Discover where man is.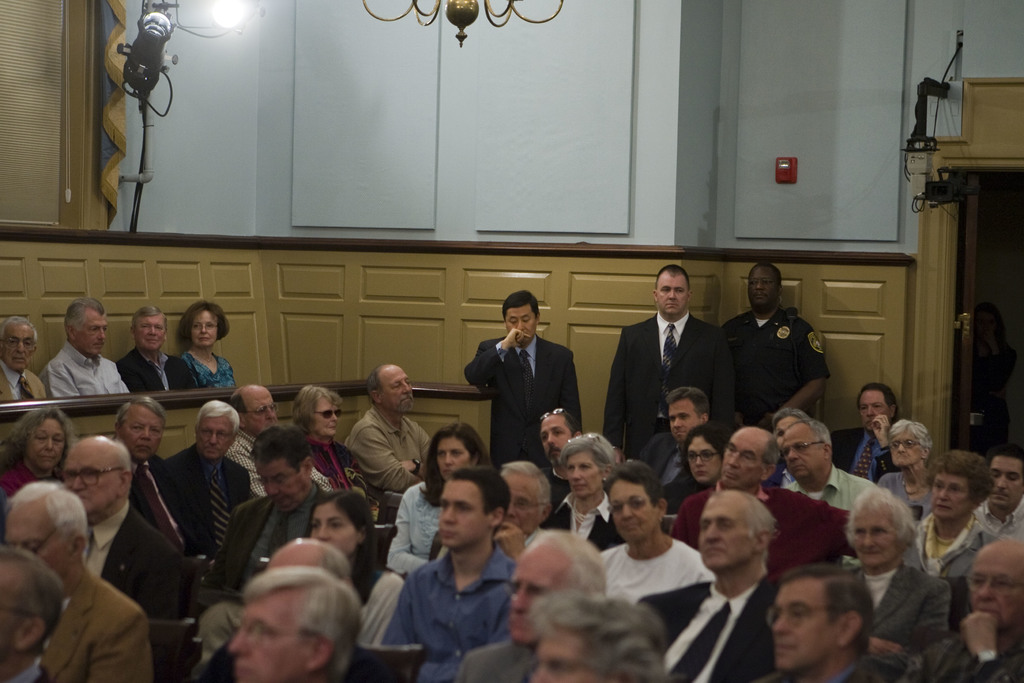
Discovered at 230:565:360:682.
